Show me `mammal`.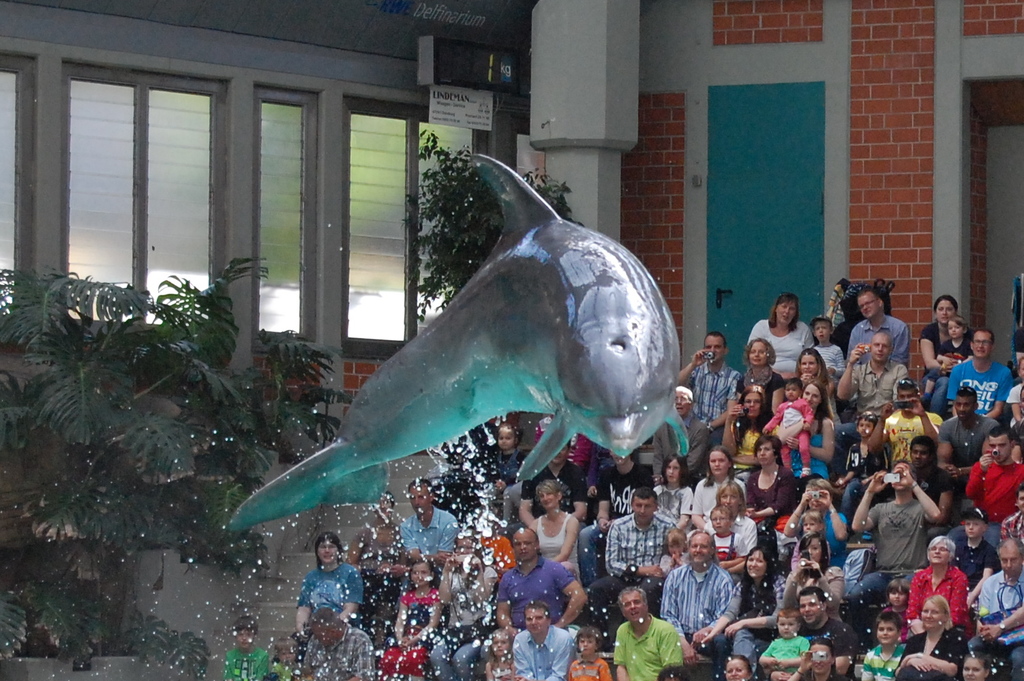
`mammal` is here: [x1=378, y1=554, x2=449, y2=680].
